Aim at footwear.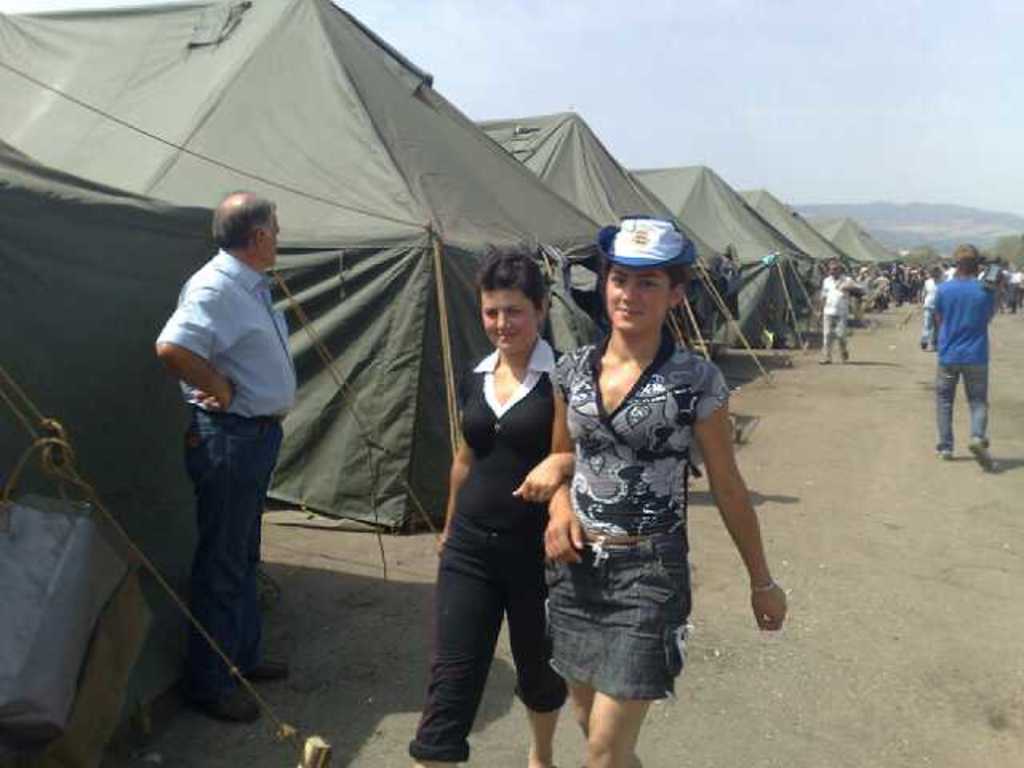
Aimed at region(936, 445, 958, 466).
